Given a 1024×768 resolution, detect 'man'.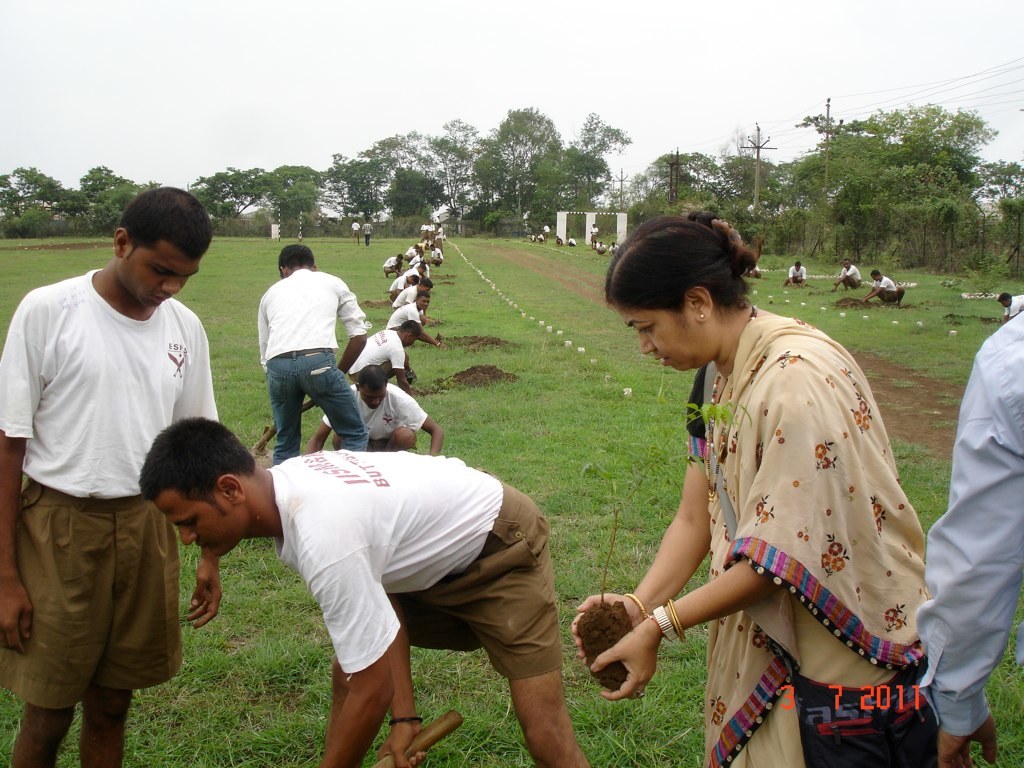
rect(416, 220, 430, 238).
